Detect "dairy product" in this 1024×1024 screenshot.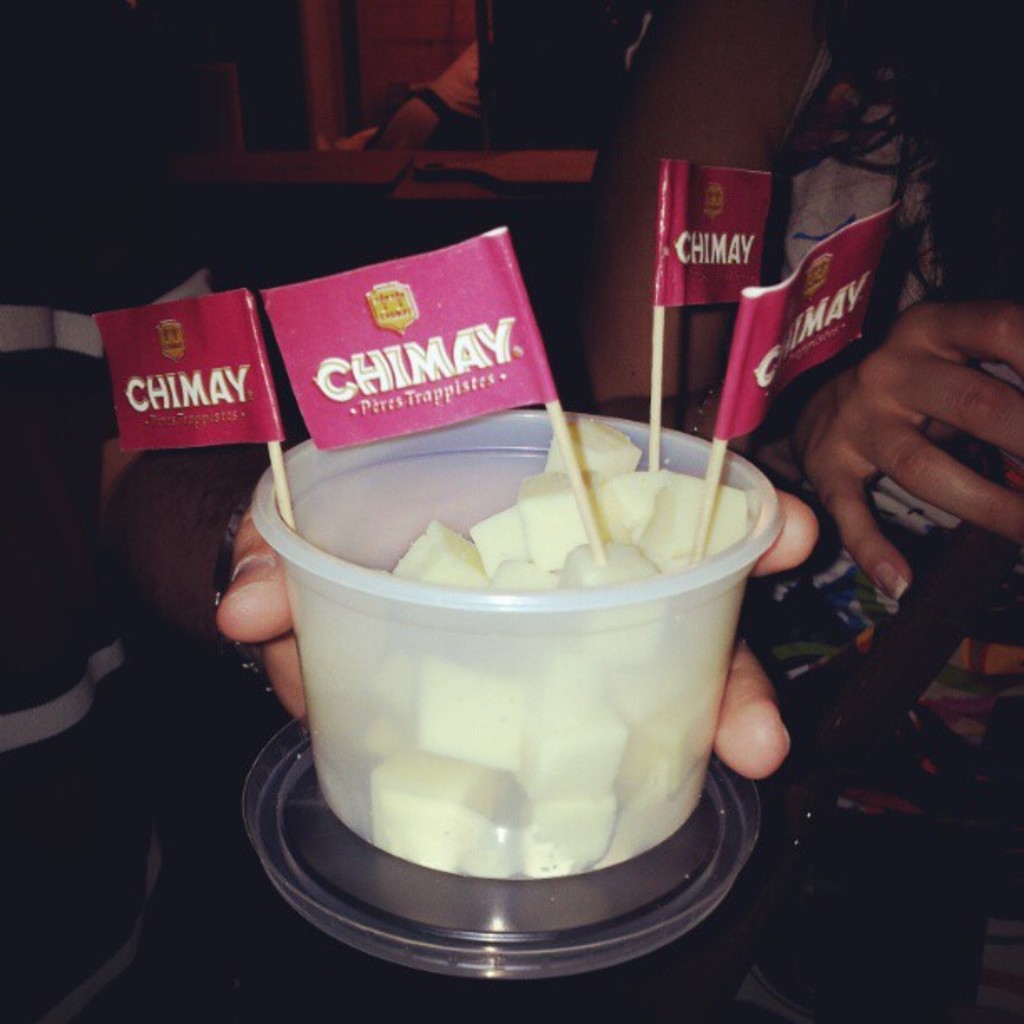
Detection: 432,644,539,771.
